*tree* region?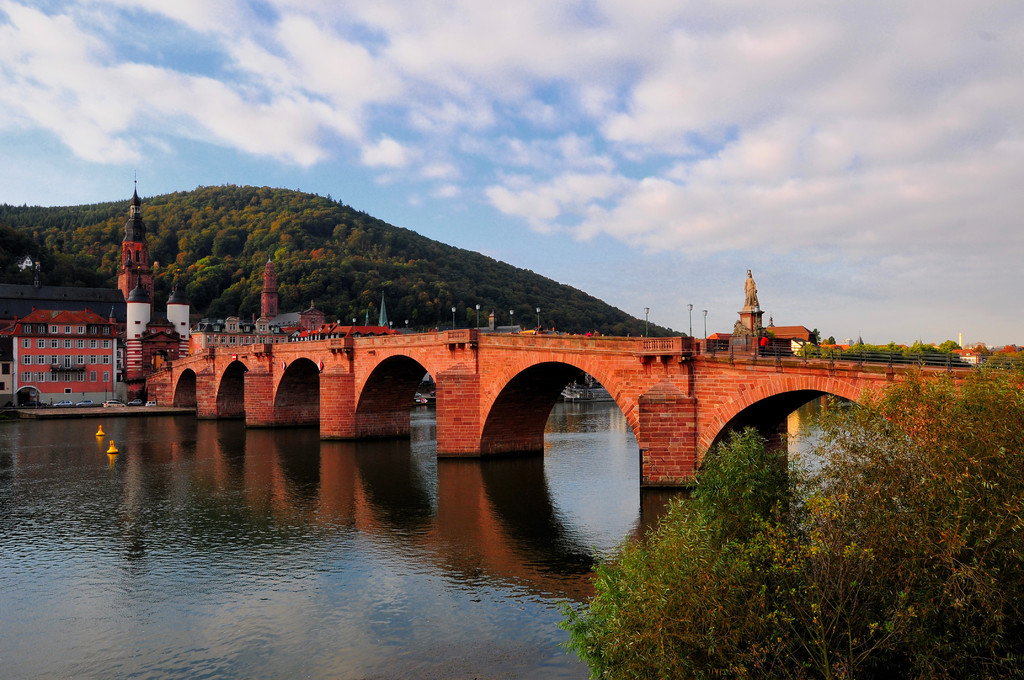
bbox=[802, 330, 828, 369]
